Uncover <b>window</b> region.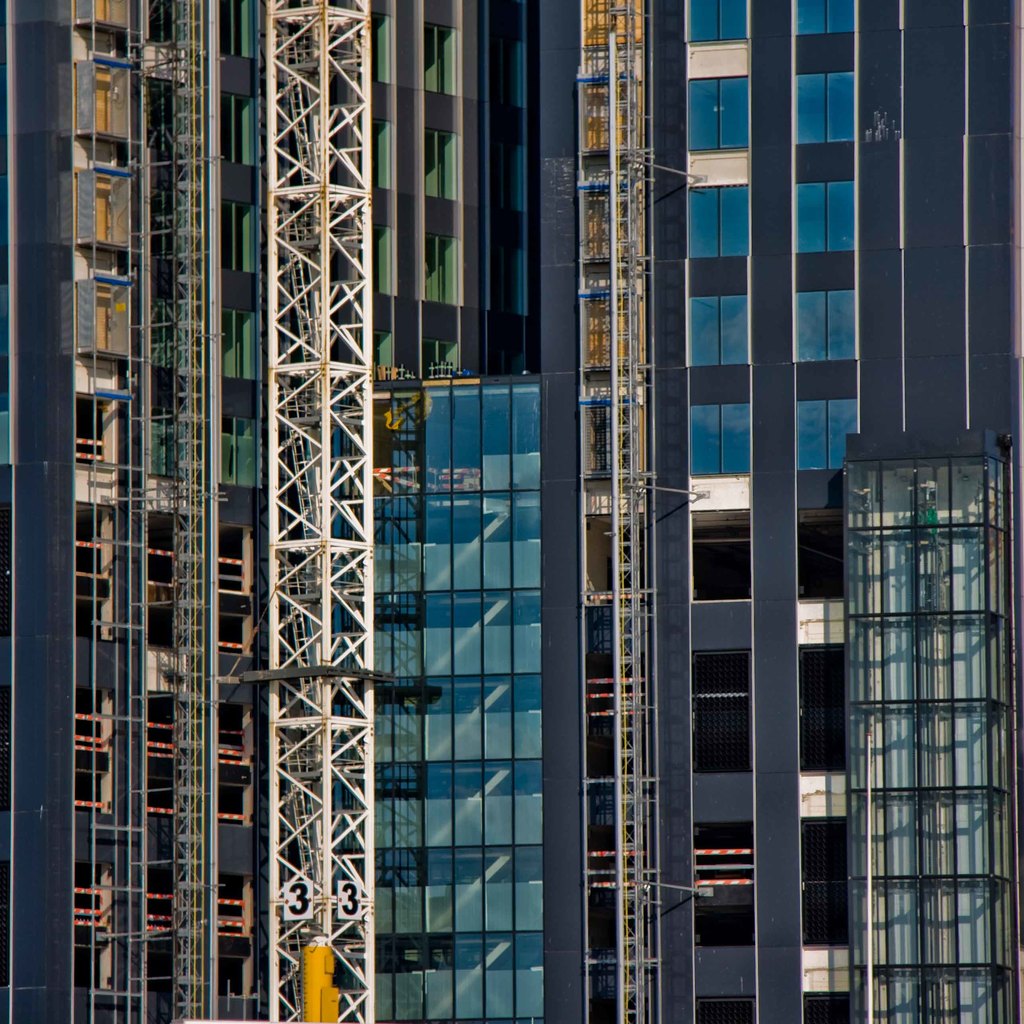
Uncovered: region(373, 225, 397, 294).
